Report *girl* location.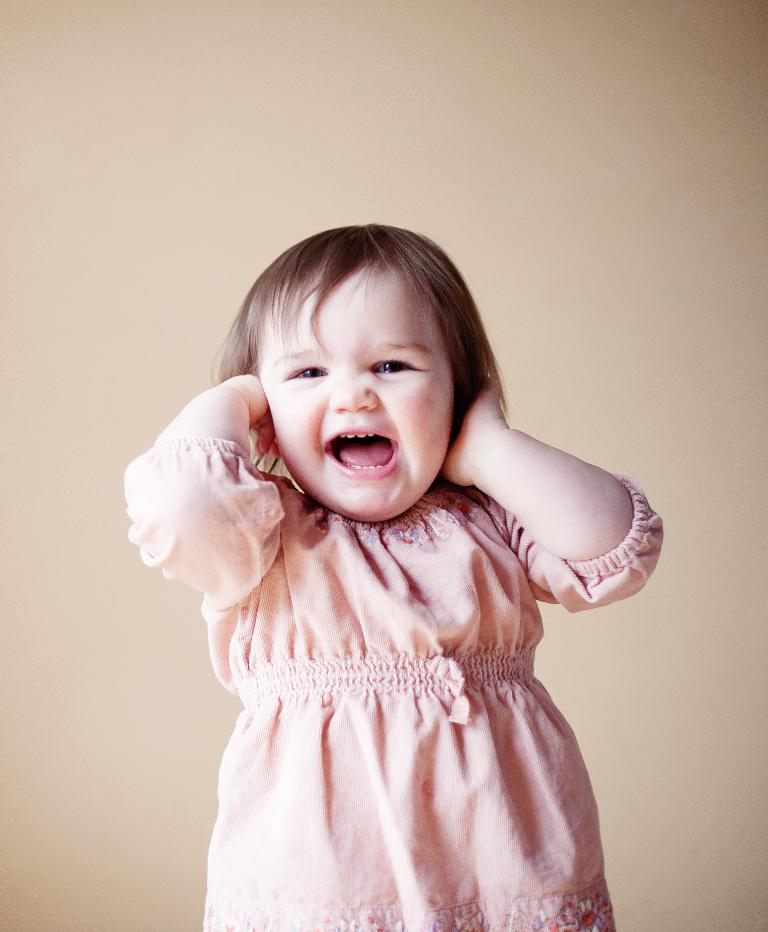
Report: bbox=(119, 223, 668, 931).
